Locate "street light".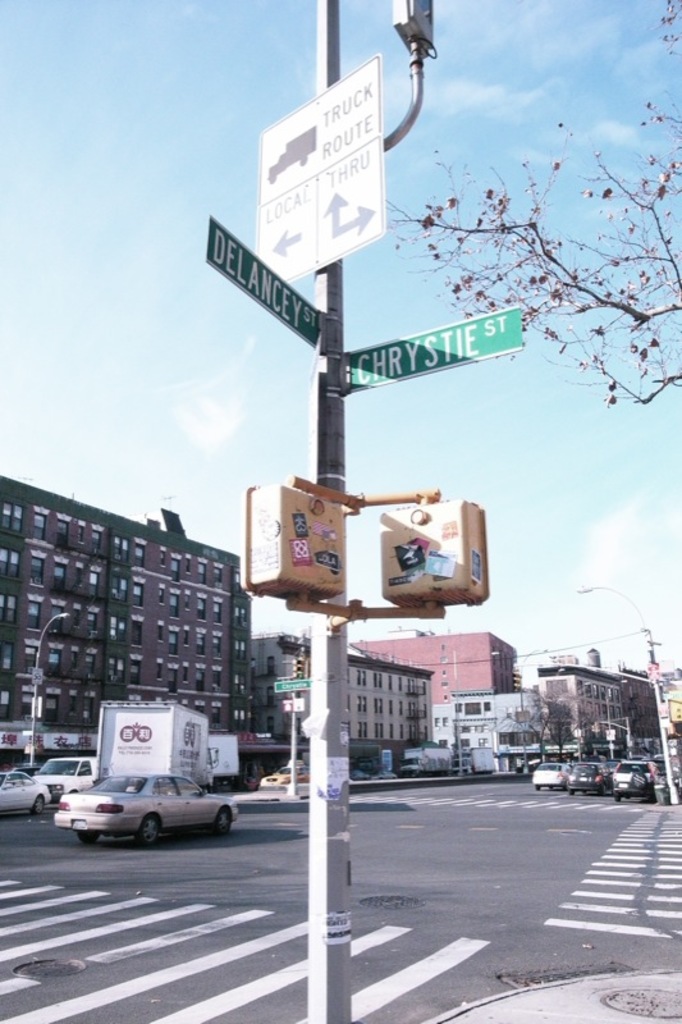
Bounding box: <region>601, 678, 628, 756</region>.
